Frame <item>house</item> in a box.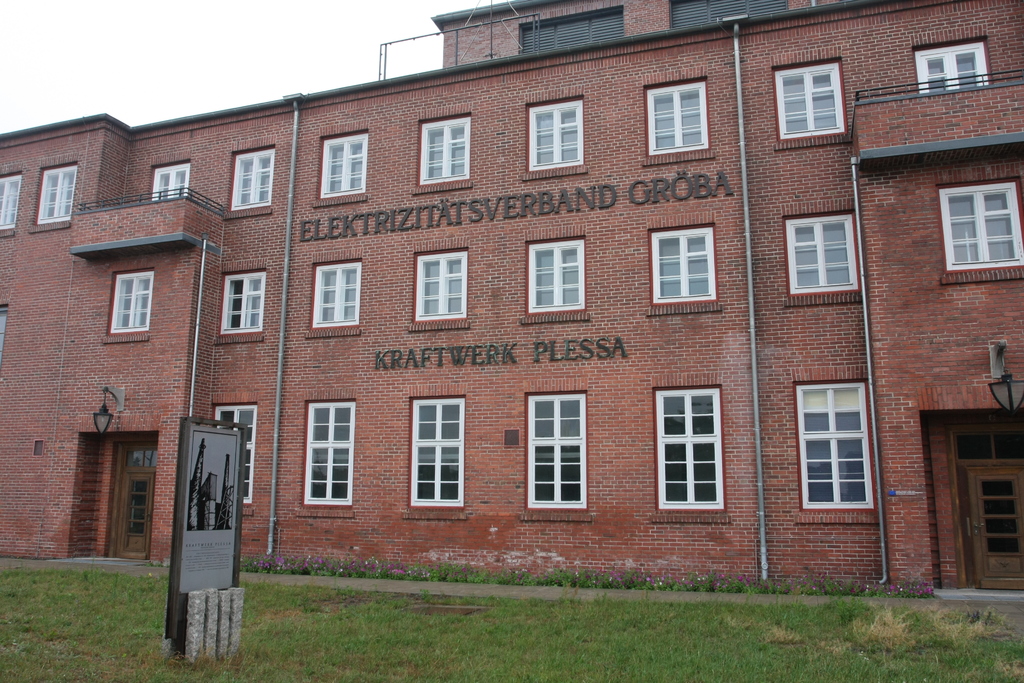
<region>31, 0, 979, 625</region>.
